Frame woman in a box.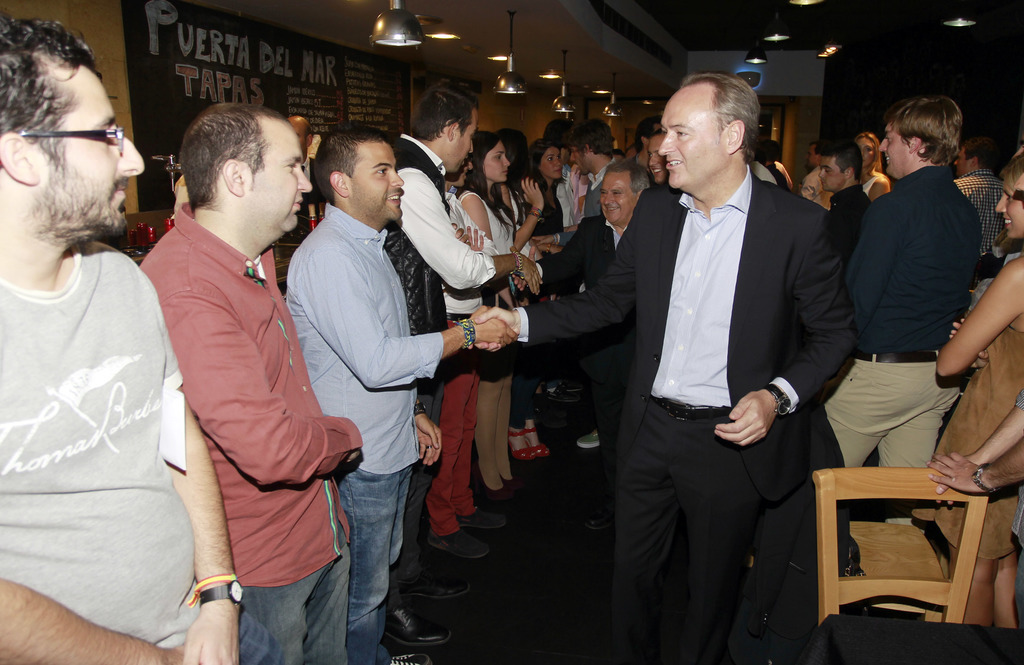
(x1=505, y1=136, x2=576, y2=462).
